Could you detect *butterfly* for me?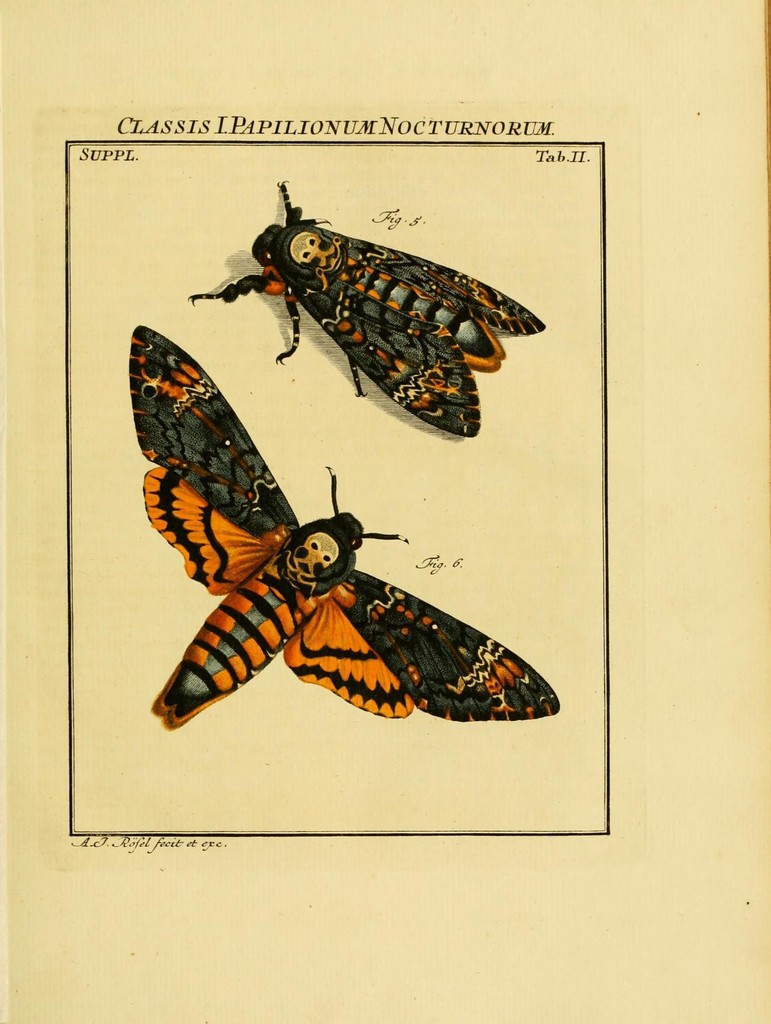
Detection result: bbox=(145, 319, 562, 728).
